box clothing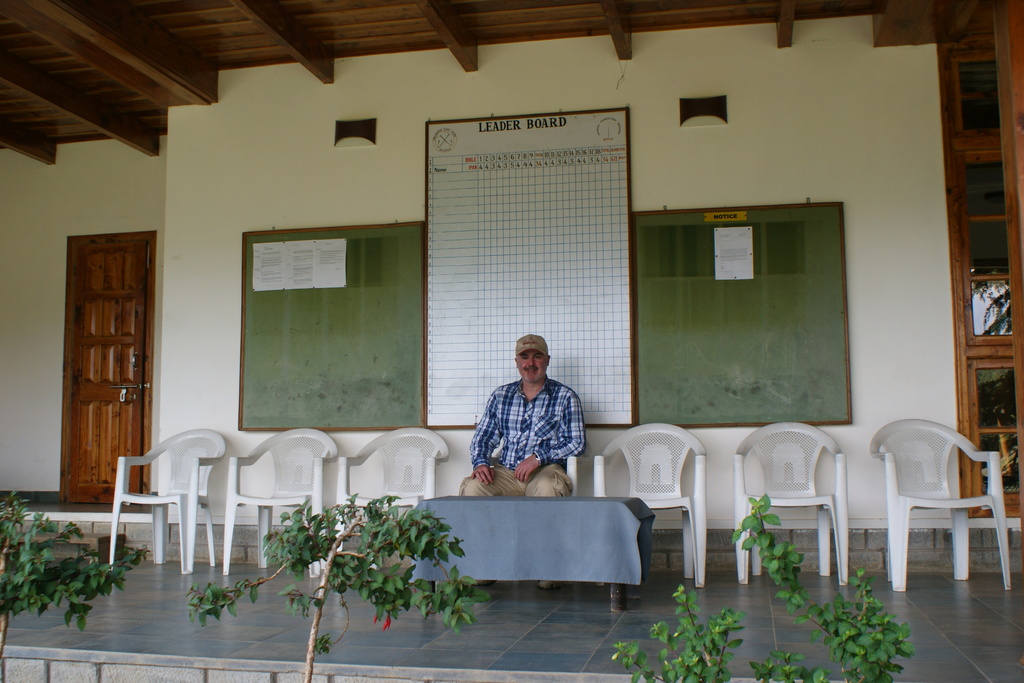
468, 377, 588, 505
